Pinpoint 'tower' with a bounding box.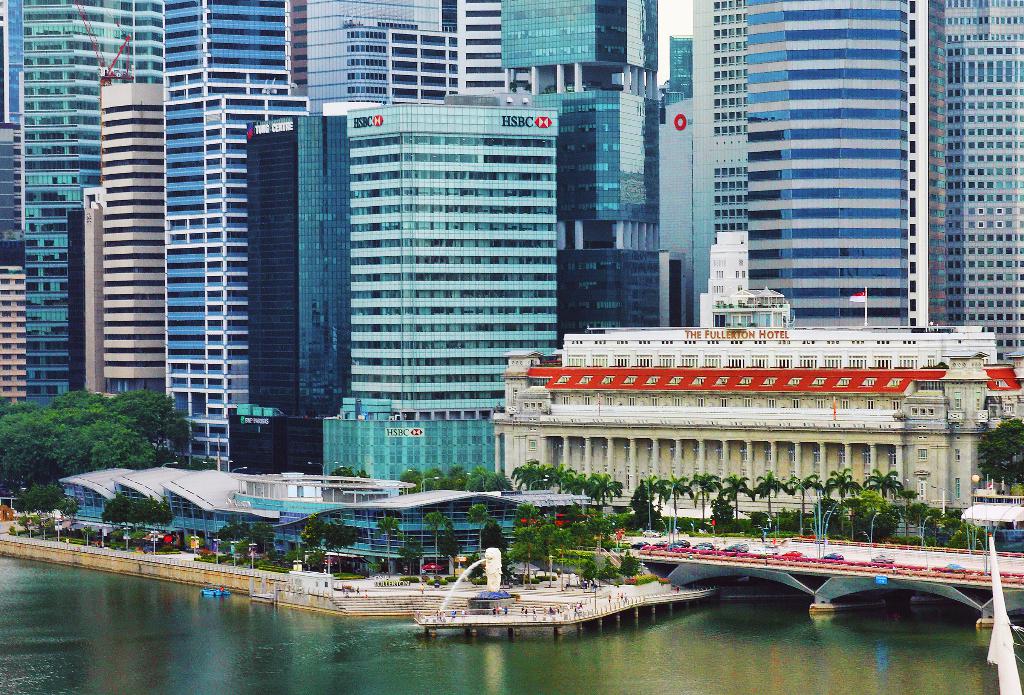
661,0,757,326.
